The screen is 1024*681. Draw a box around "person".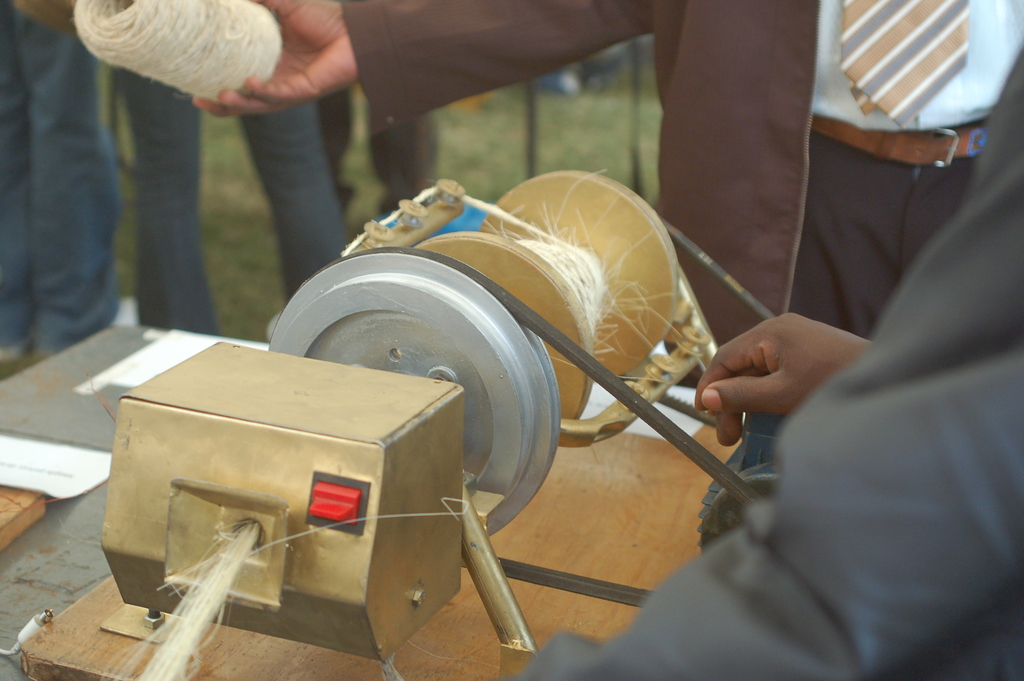
crop(514, 28, 1023, 680).
